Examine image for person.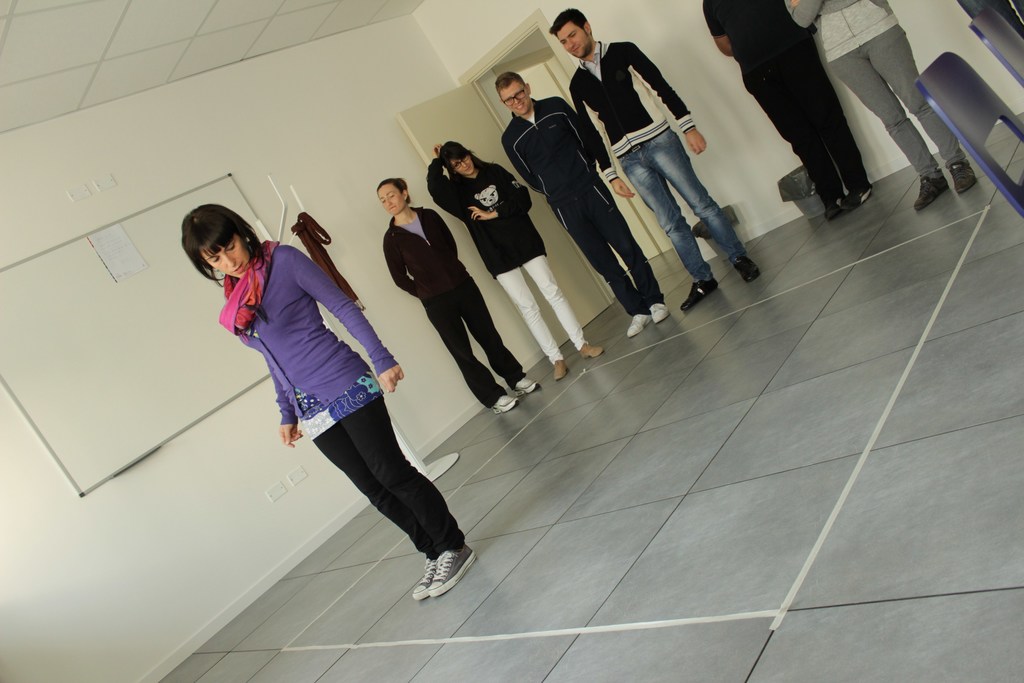
Examination result: (x1=426, y1=140, x2=609, y2=375).
